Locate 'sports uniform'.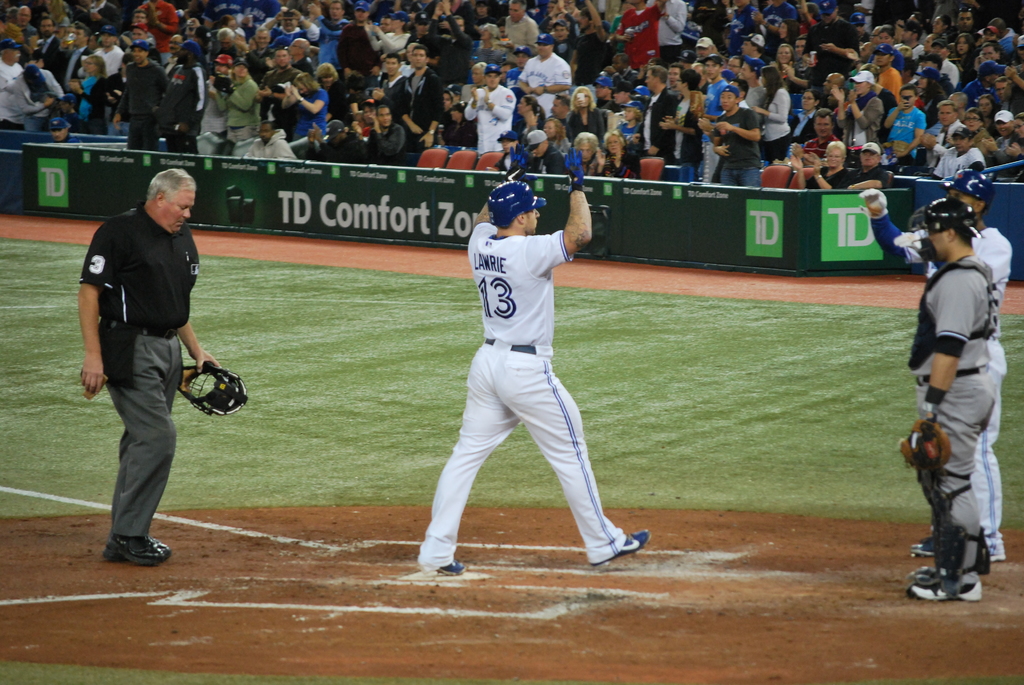
Bounding box: region(290, 85, 330, 145).
